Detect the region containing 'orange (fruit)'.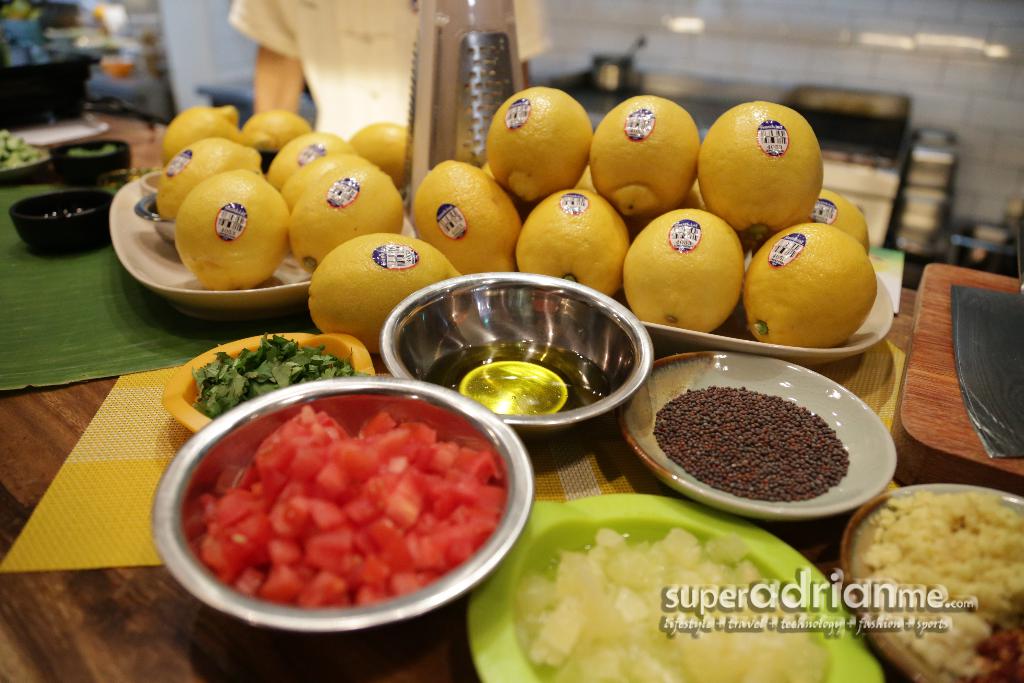
(x1=632, y1=220, x2=748, y2=335).
